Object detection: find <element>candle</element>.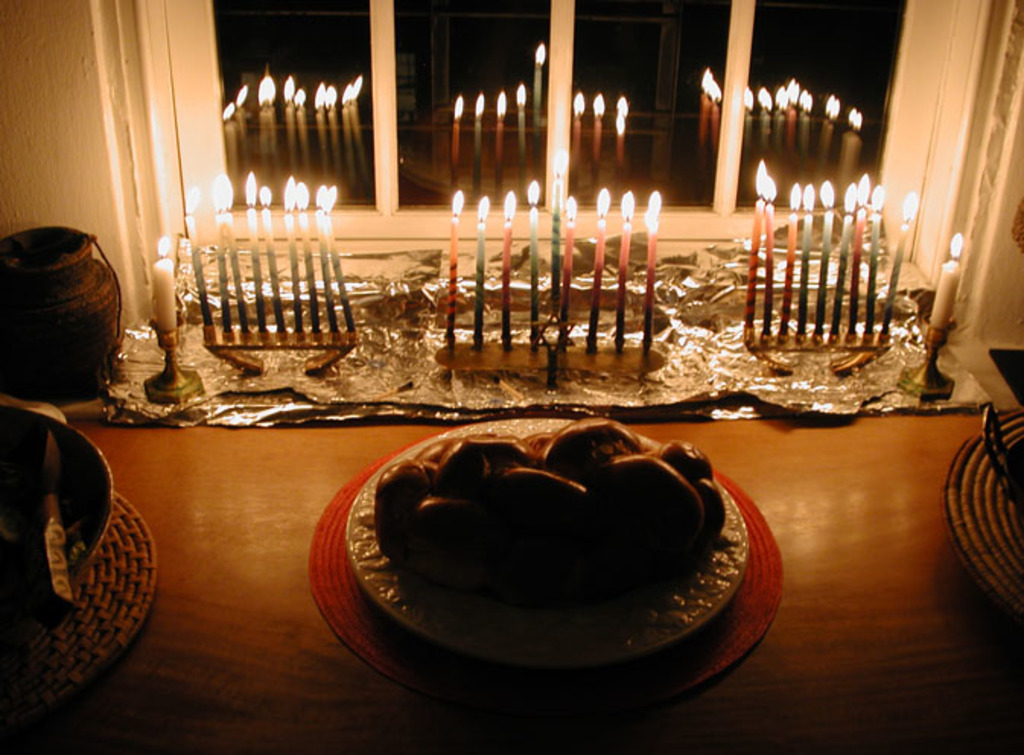
locate(221, 213, 251, 329).
